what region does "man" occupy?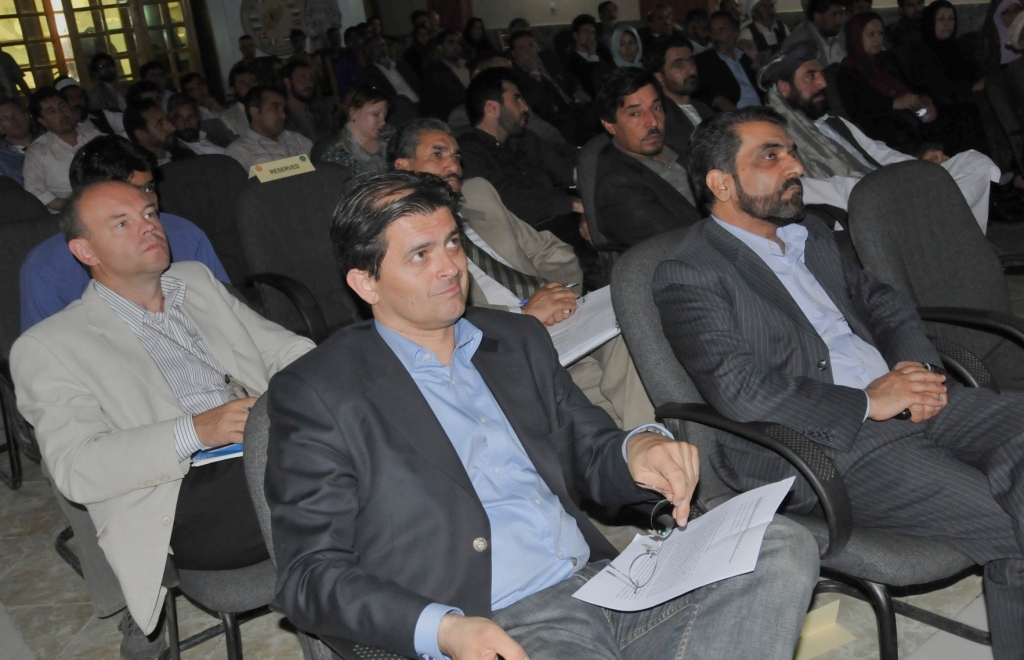
region(18, 128, 239, 659).
